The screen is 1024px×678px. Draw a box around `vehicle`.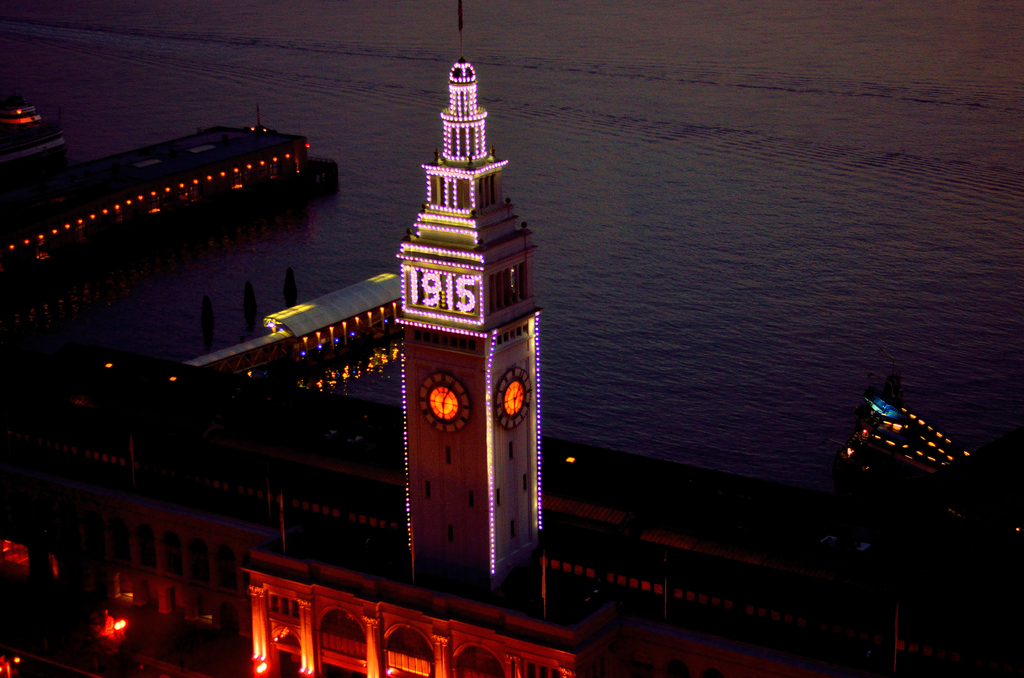
832, 367, 982, 498.
